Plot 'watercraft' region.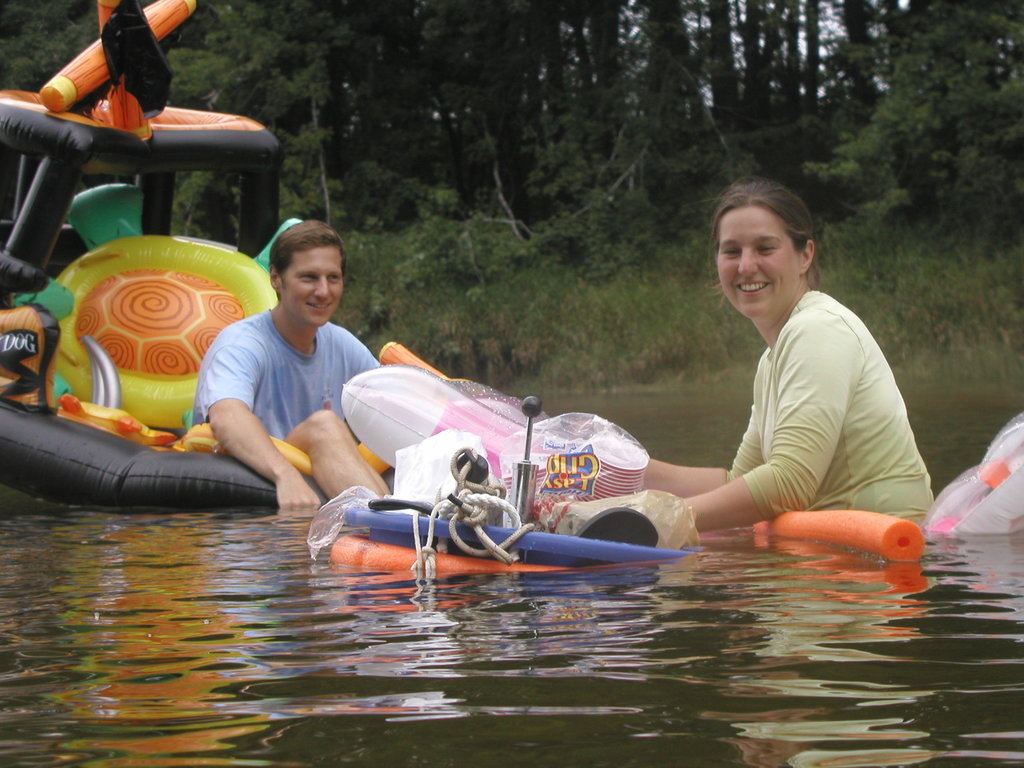
Plotted at 262, 351, 845, 577.
